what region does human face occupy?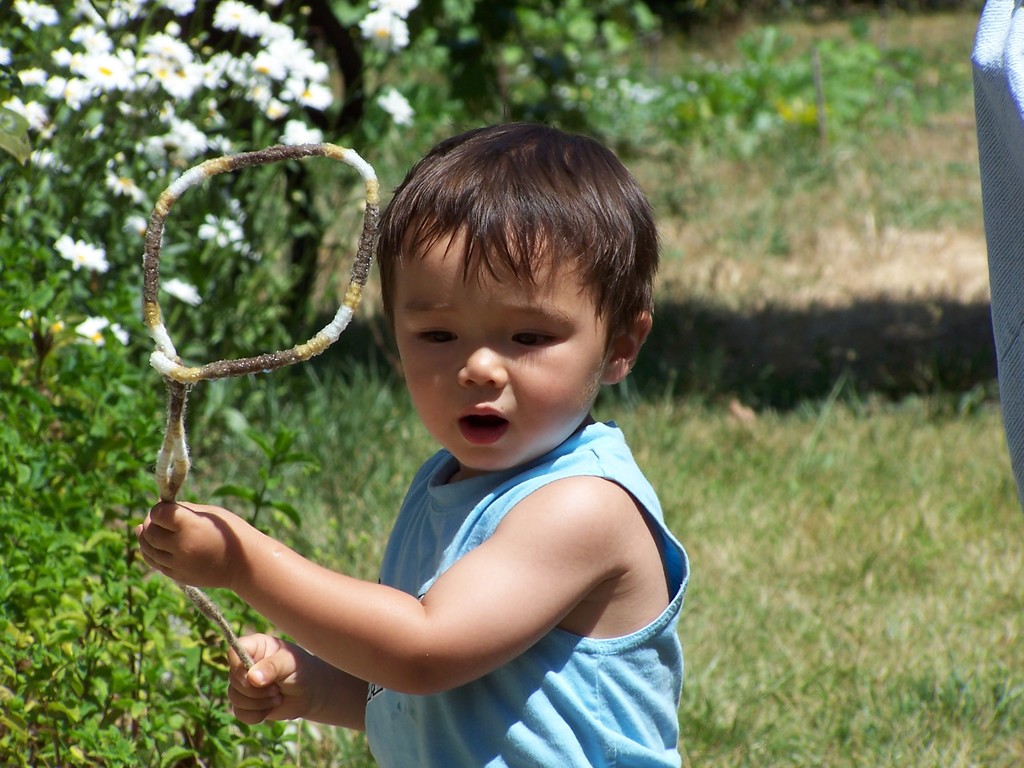
locate(392, 220, 604, 467).
